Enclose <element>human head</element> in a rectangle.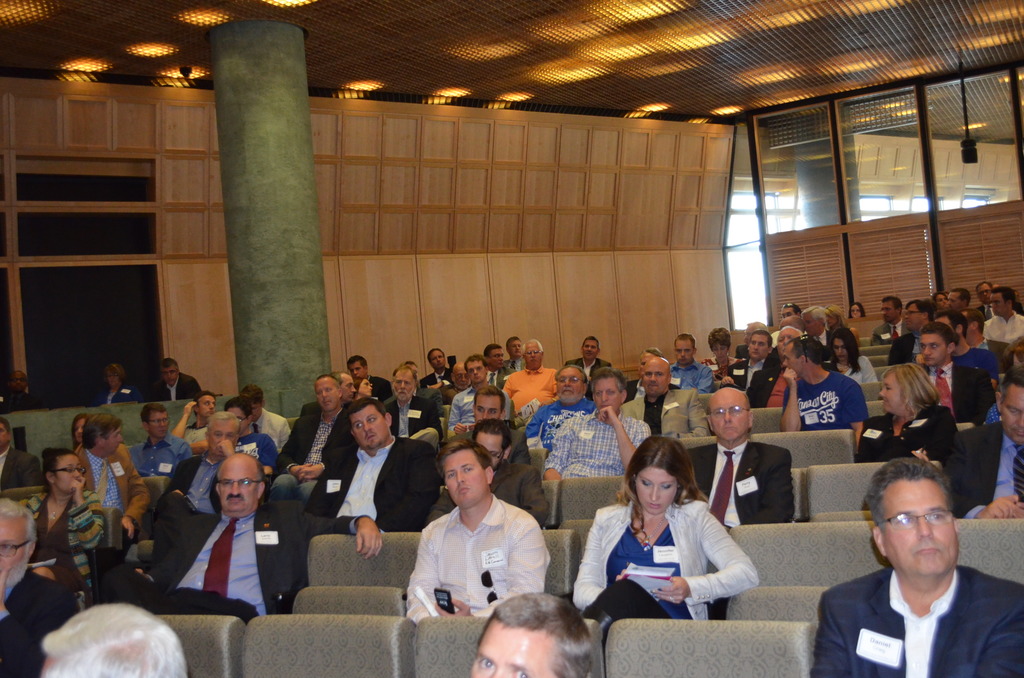
<box>637,354,671,396</box>.
